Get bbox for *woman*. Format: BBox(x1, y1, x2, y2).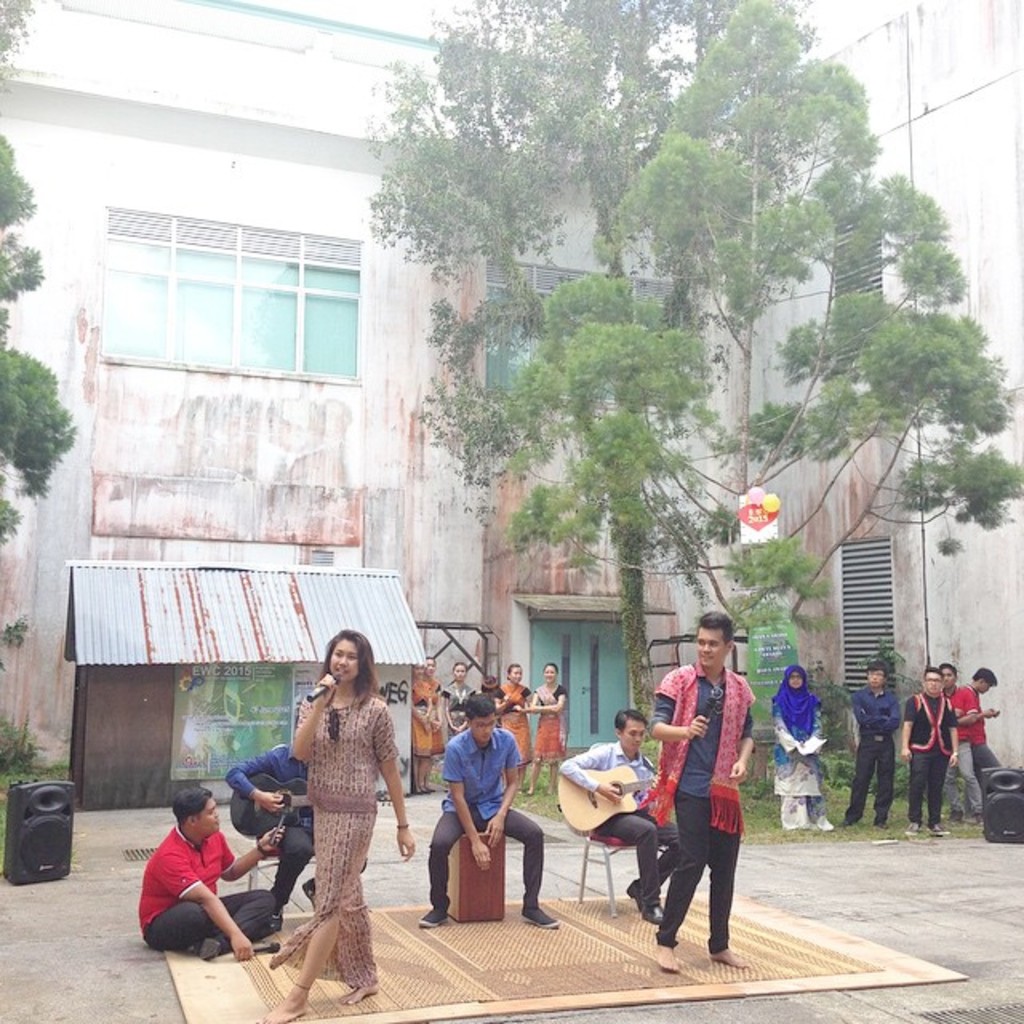
BBox(440, 662, 480, 742).
